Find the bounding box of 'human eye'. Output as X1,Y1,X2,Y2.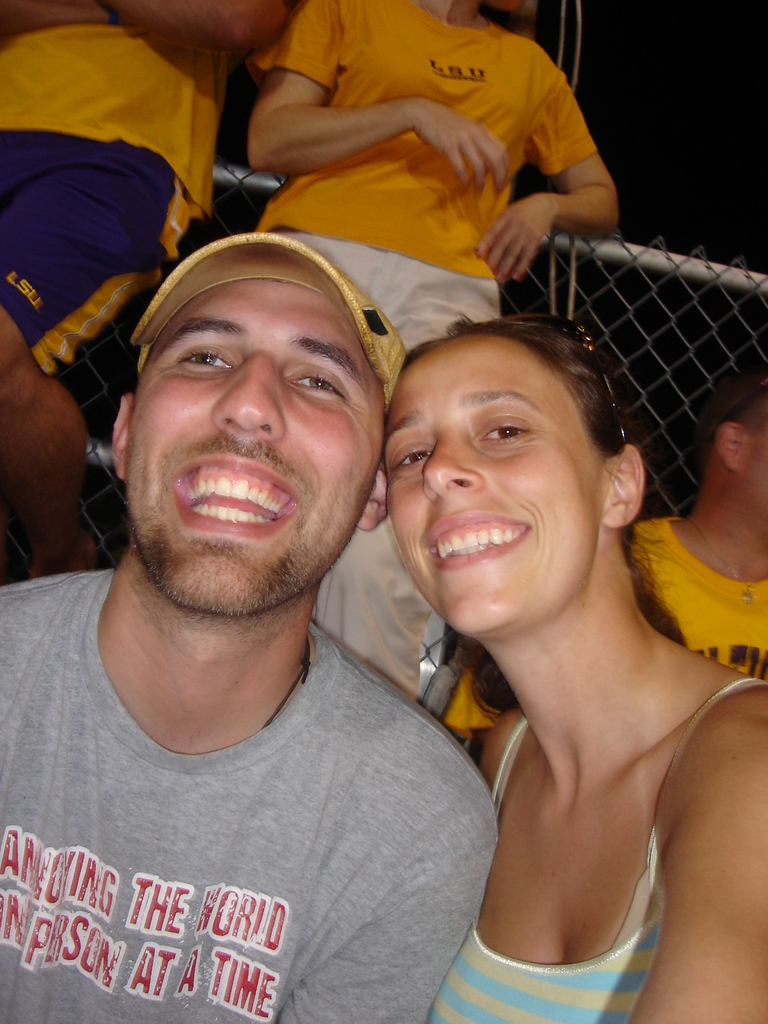
476,420,536,447.
